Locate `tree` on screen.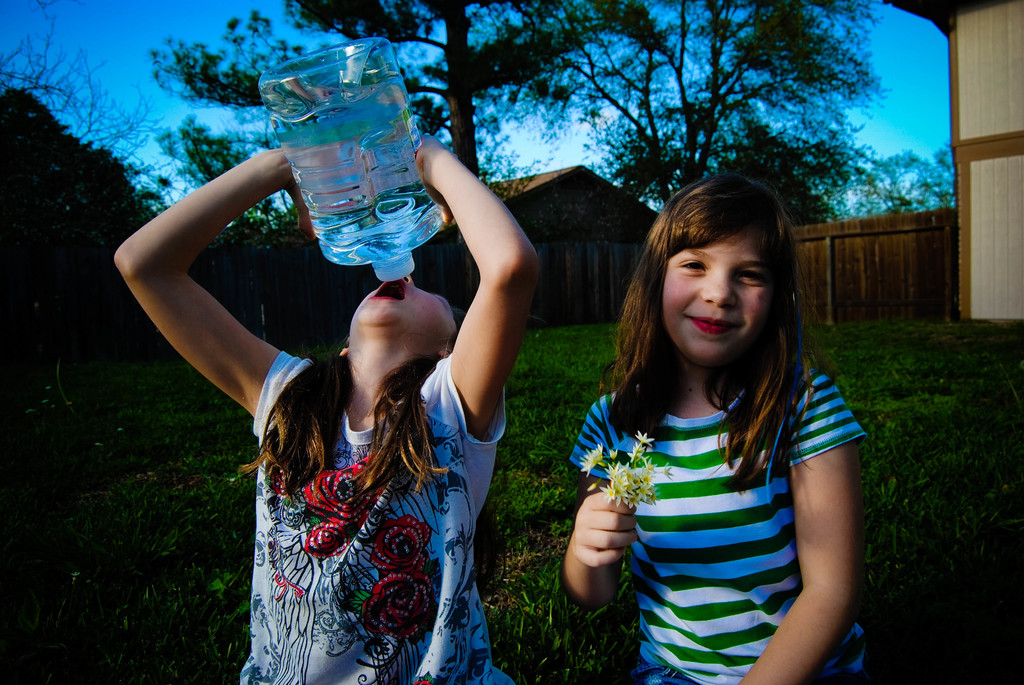
On screen at left=572, top=0, right=882, bottom=198.
